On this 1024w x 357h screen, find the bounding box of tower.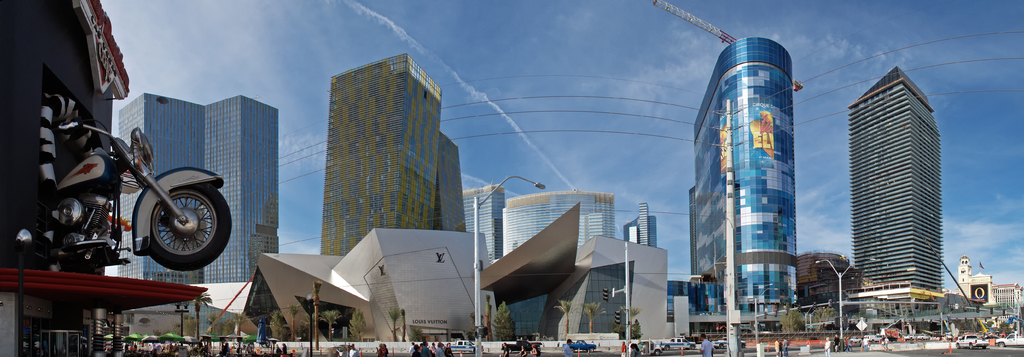
Bounding box: x1=435 y1=137 x2=470 y2=227.
